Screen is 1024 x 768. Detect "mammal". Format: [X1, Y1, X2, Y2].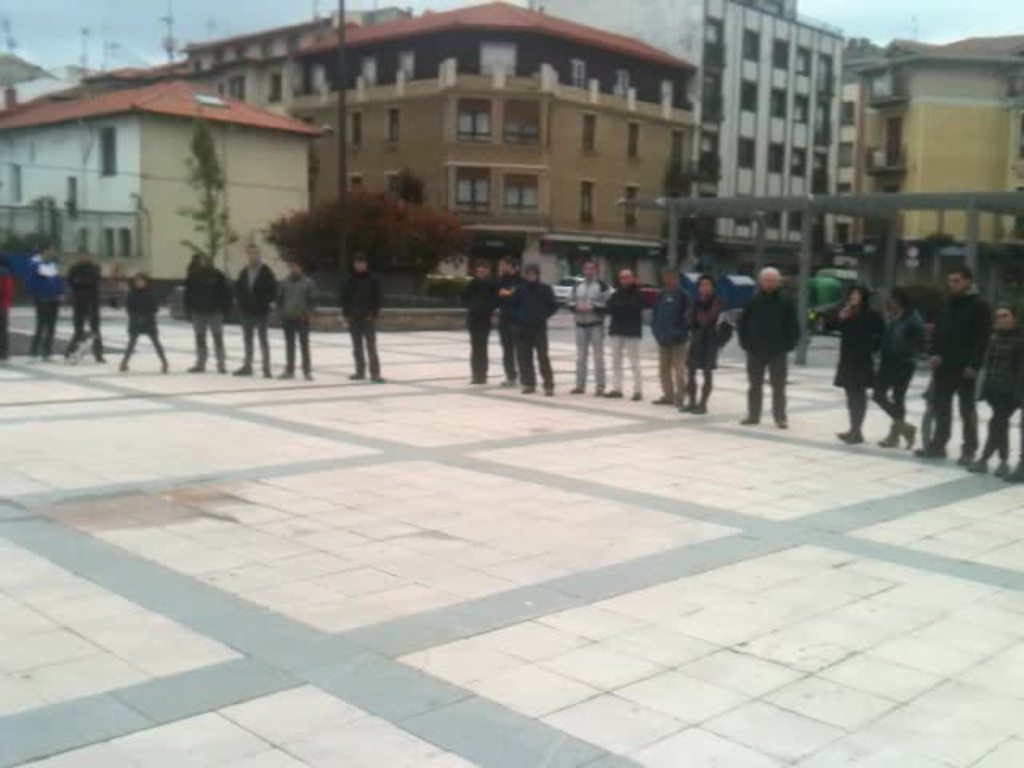
[912, 267, 994, 462].
